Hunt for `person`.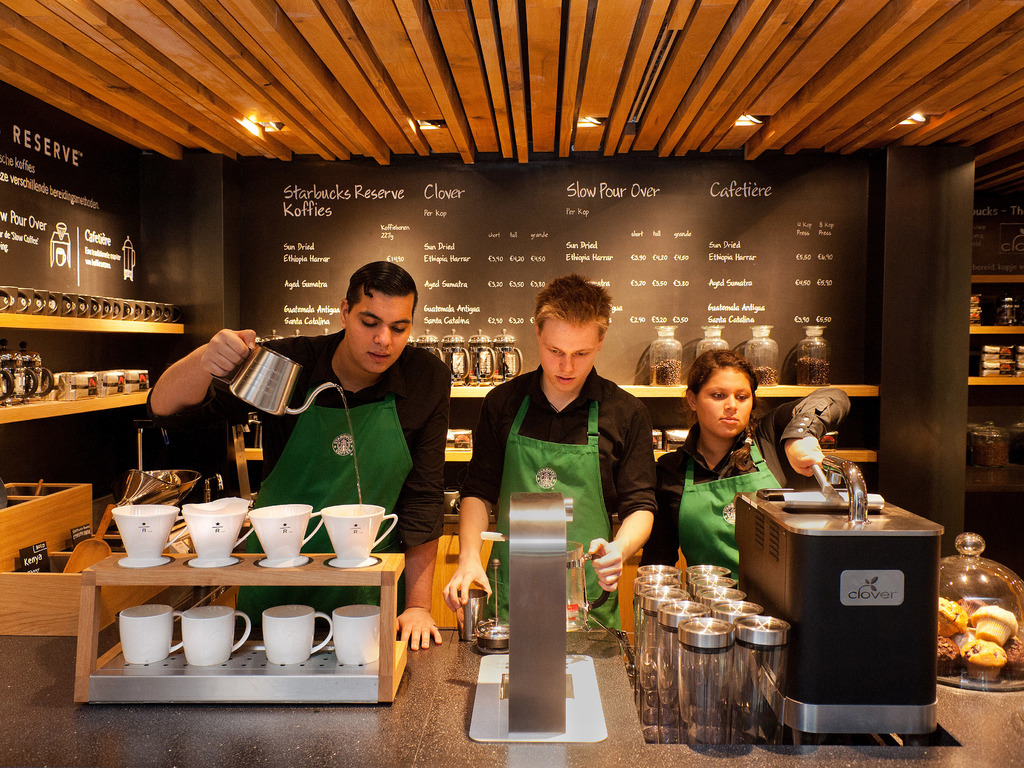
Hunted down at box(441, 270, 658, 627).
